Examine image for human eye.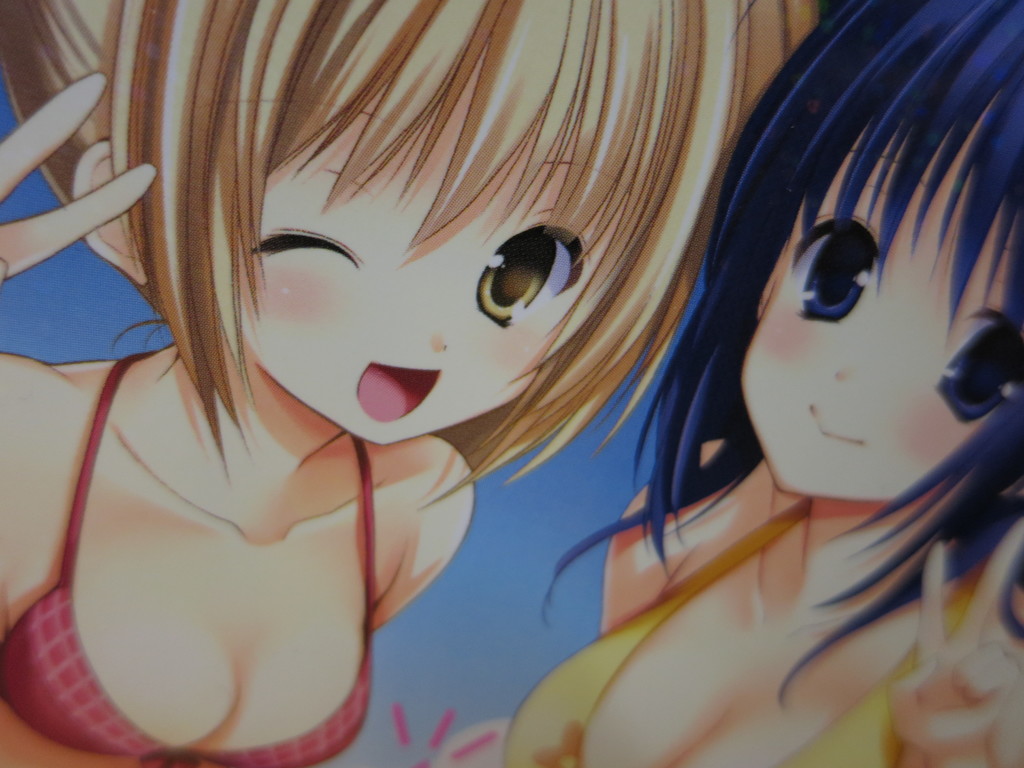
Examination result: x1=795, y1=223, x2=888, y2=337.
